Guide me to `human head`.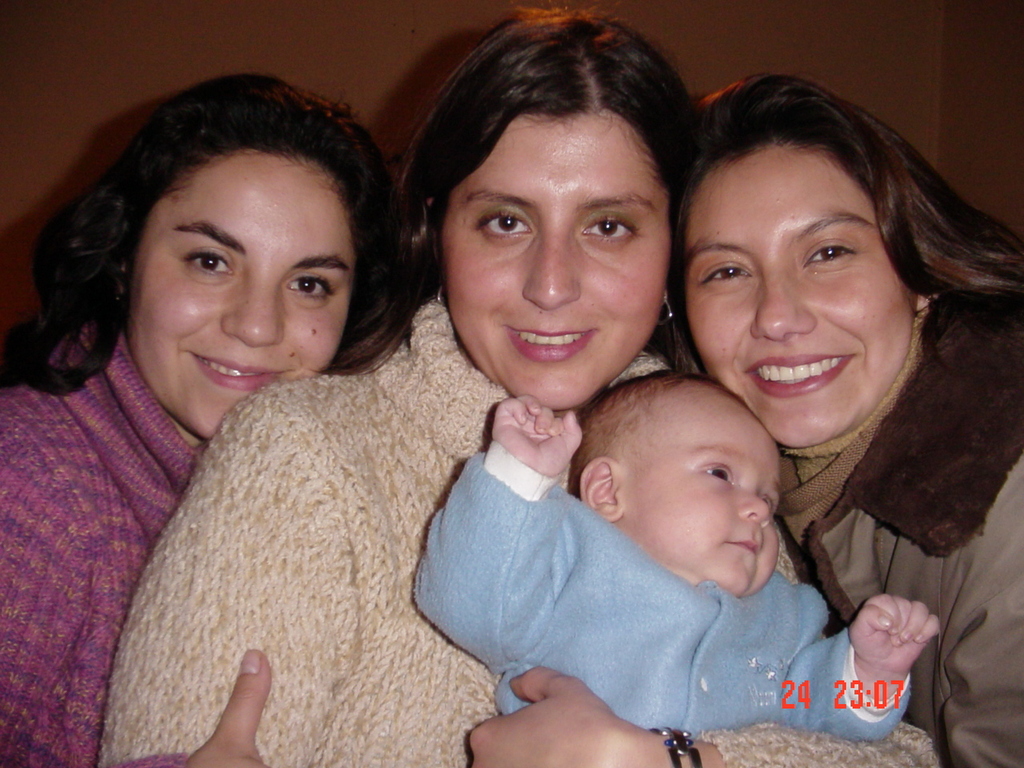
Guidance: 673:72:933:452.
